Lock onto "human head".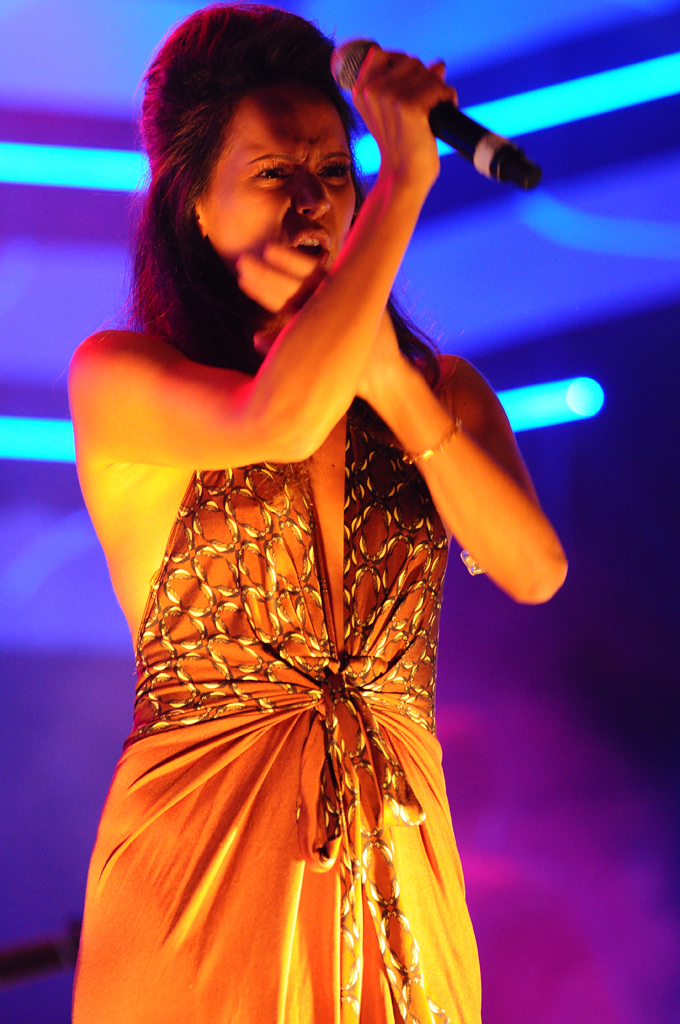
Locked: pyautogui.locateOnScreen(153, 11, 389, 300).
